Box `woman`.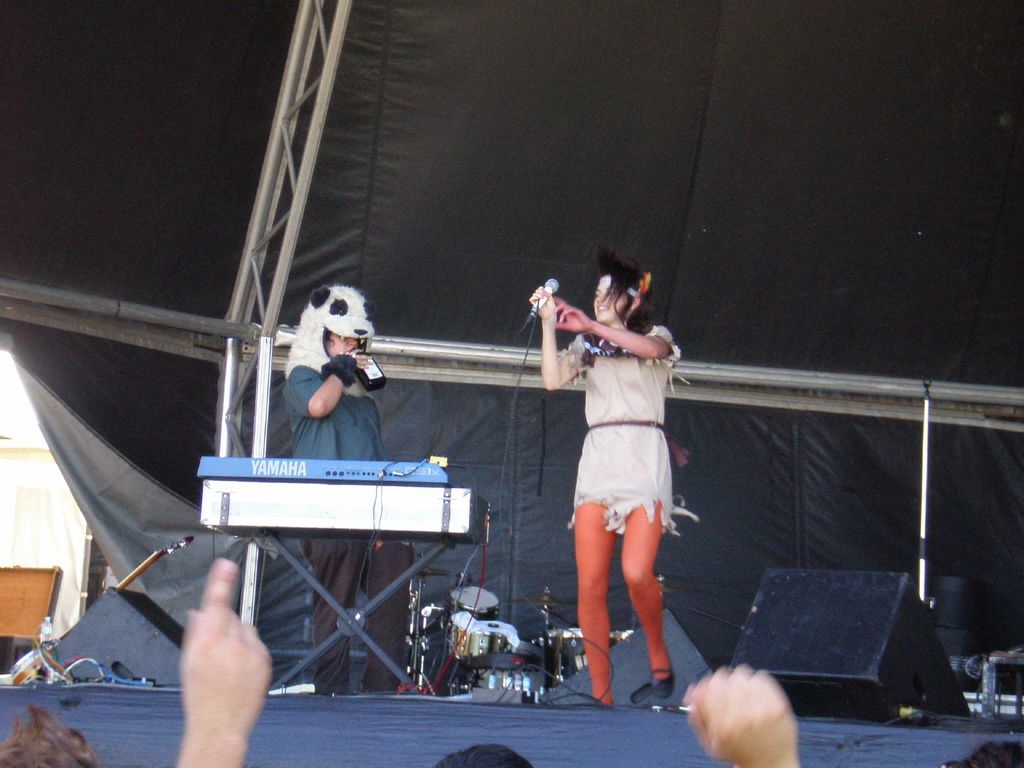
<region>280, 325, 420, 691</region>.
